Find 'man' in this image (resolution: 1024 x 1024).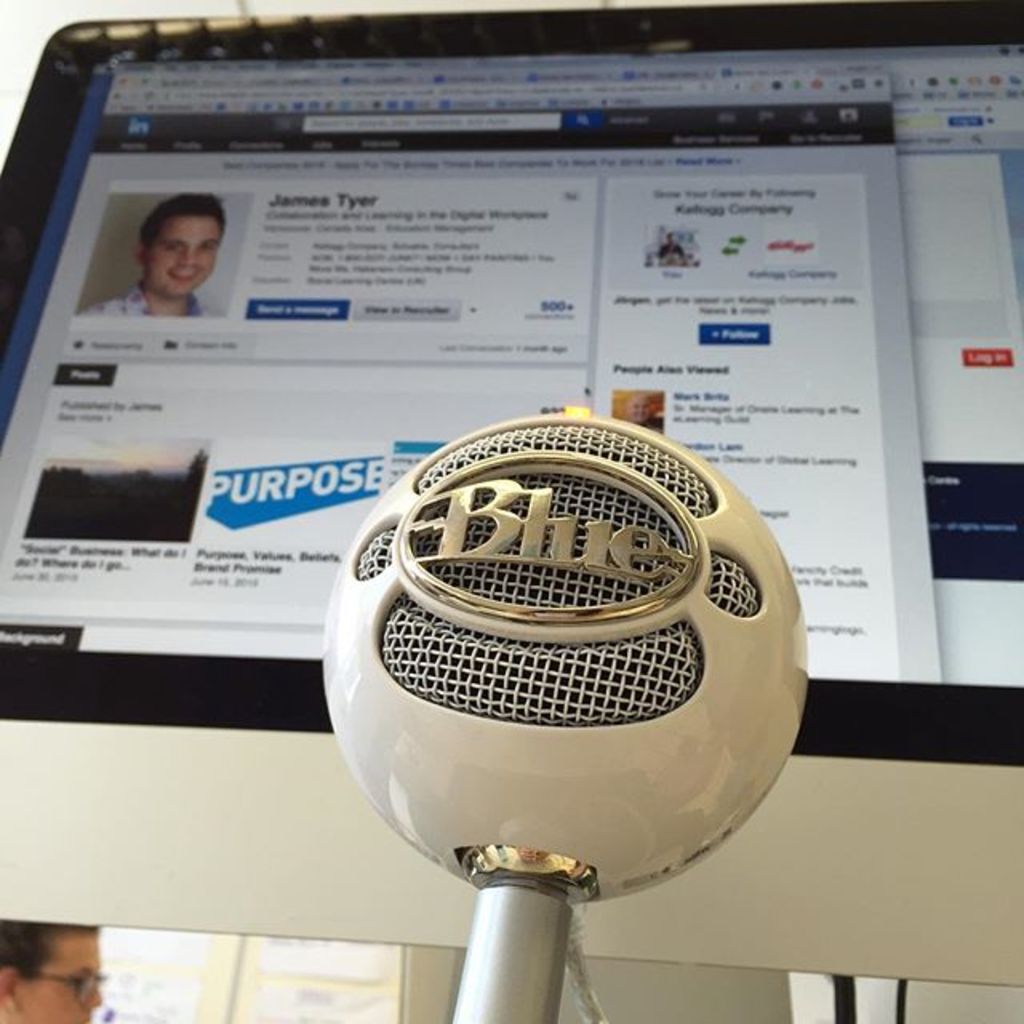
653, 232, 688, 254.
